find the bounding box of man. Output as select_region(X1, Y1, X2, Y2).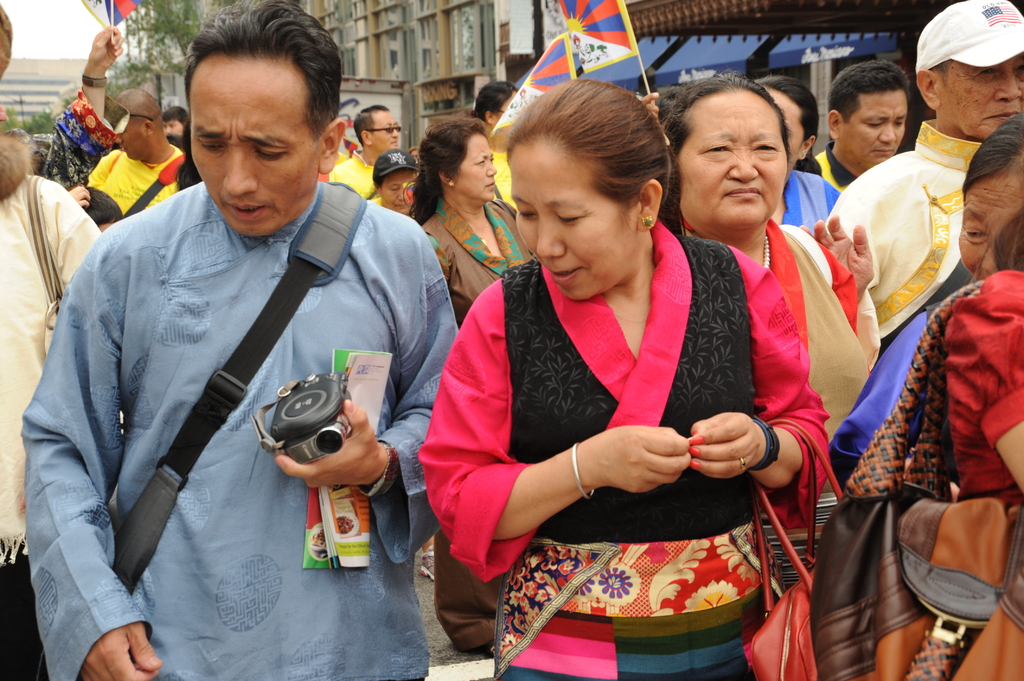
select_region(799, 60, 916, 192).
